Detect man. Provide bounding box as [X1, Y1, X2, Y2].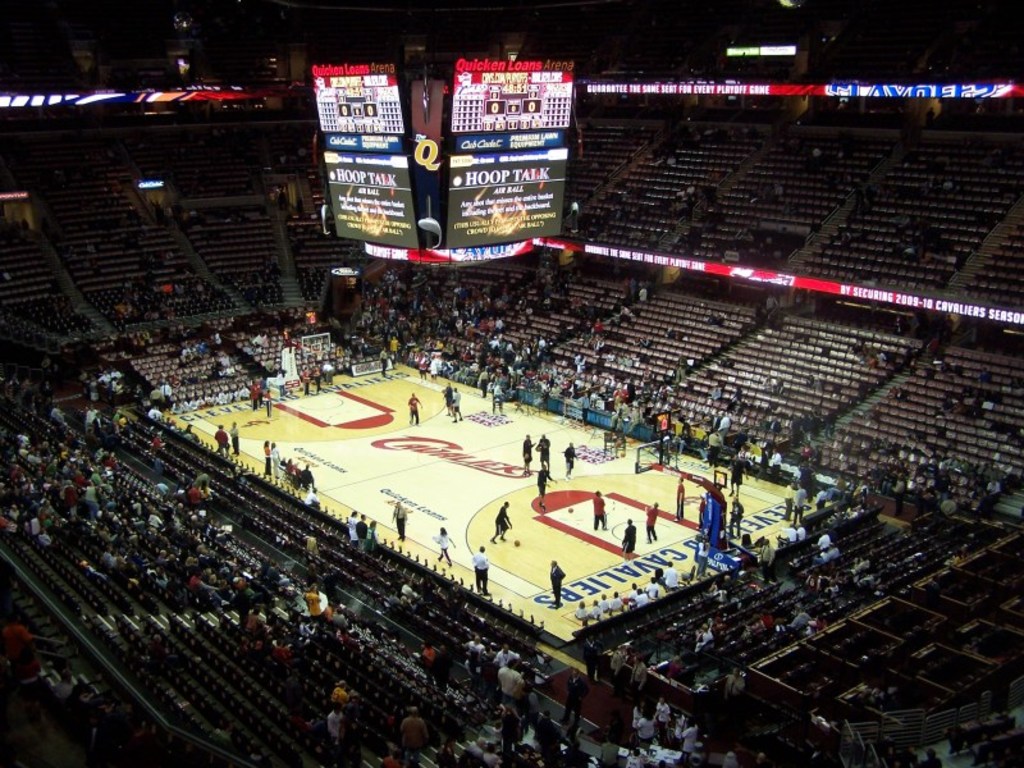
[581, 632, 603, 684].
